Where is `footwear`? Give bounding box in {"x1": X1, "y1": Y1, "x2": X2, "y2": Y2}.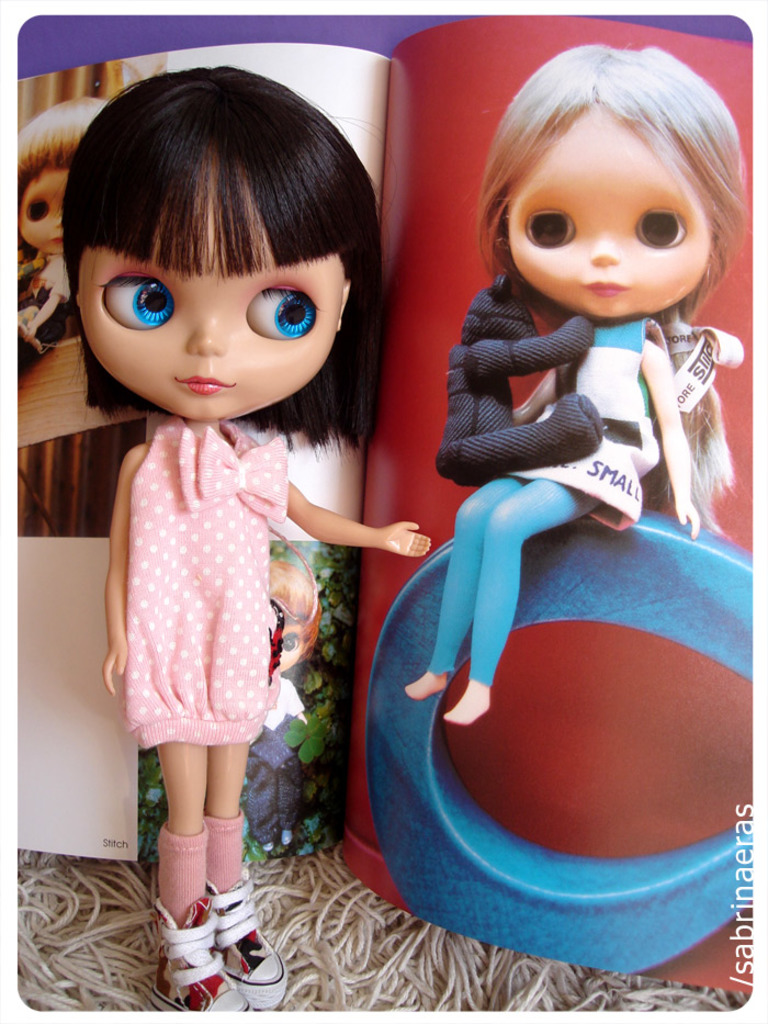
{"x1": 148, "y1": 879, "x2": 260, "y2": 1015}.
